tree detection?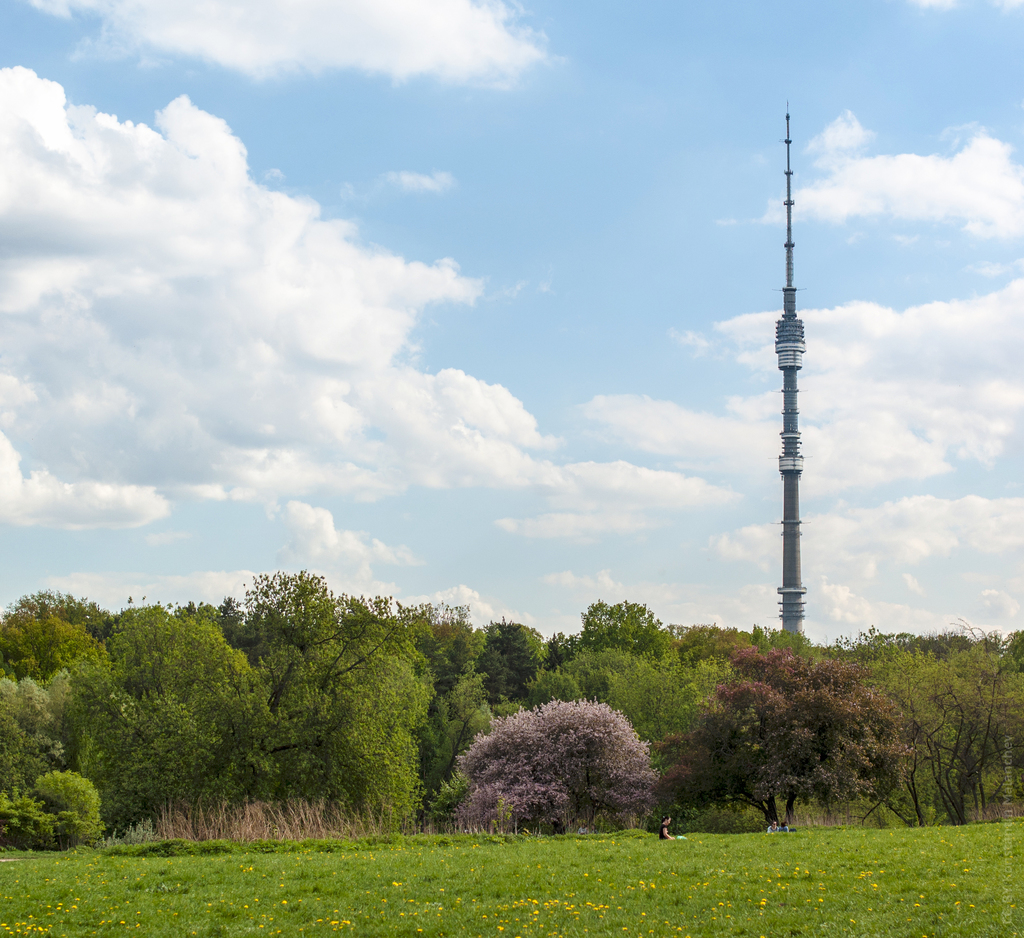
region(95, 600, 253, 699)
